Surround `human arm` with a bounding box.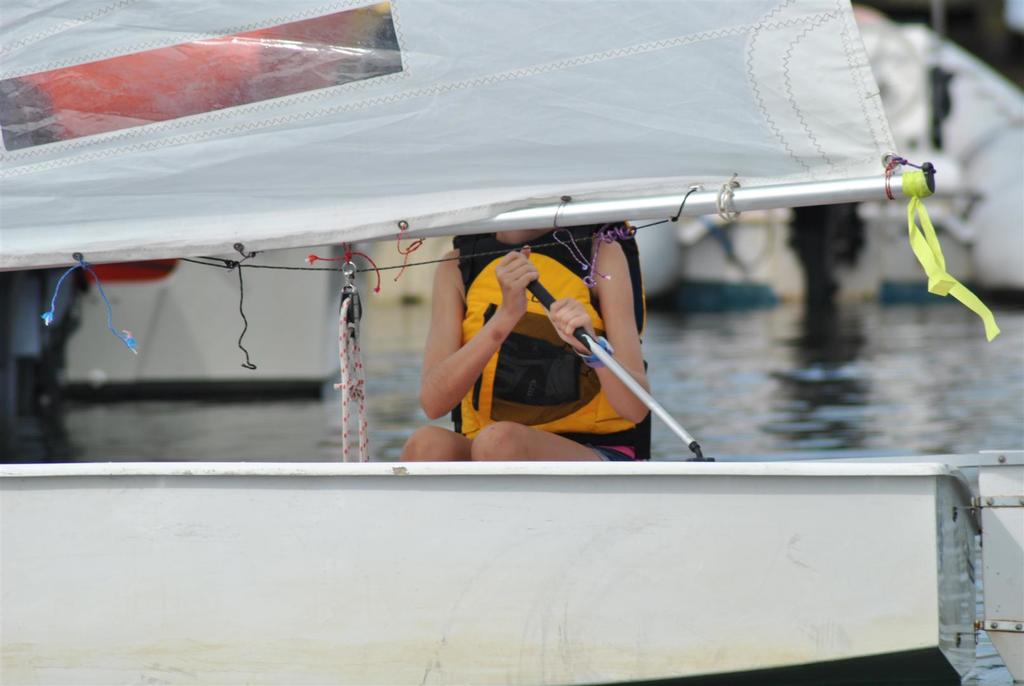
box=[415, 261, 546, 445].
